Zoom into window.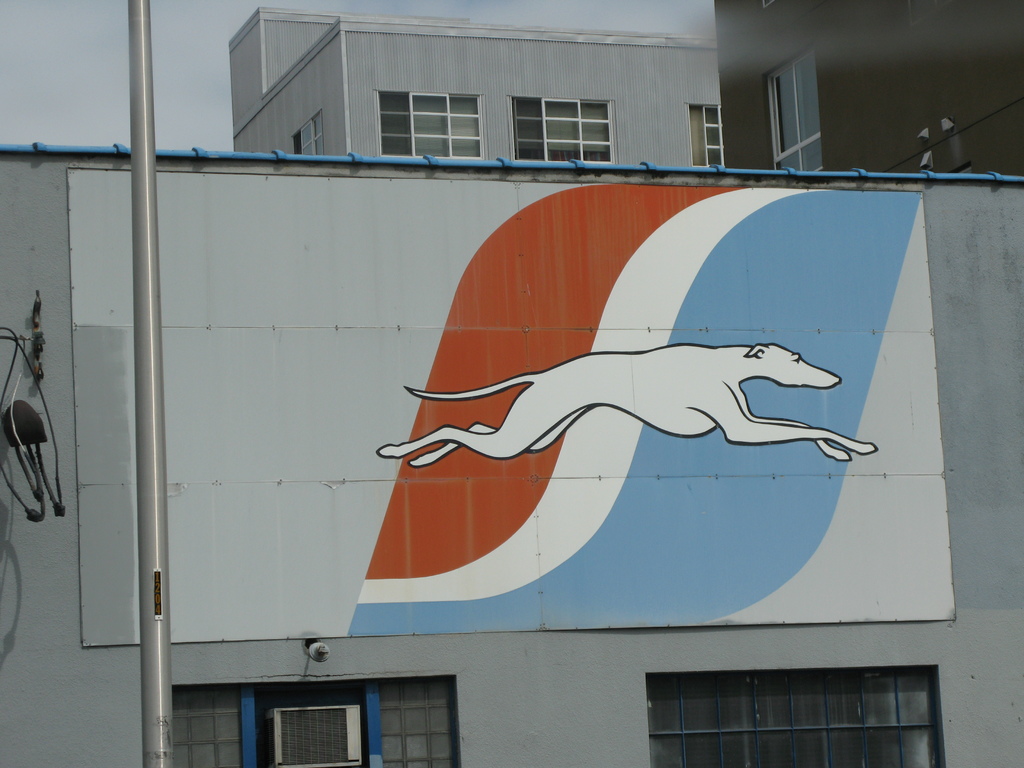
Zoom target: x1=648 y1=671 x2=941 y2=767.
